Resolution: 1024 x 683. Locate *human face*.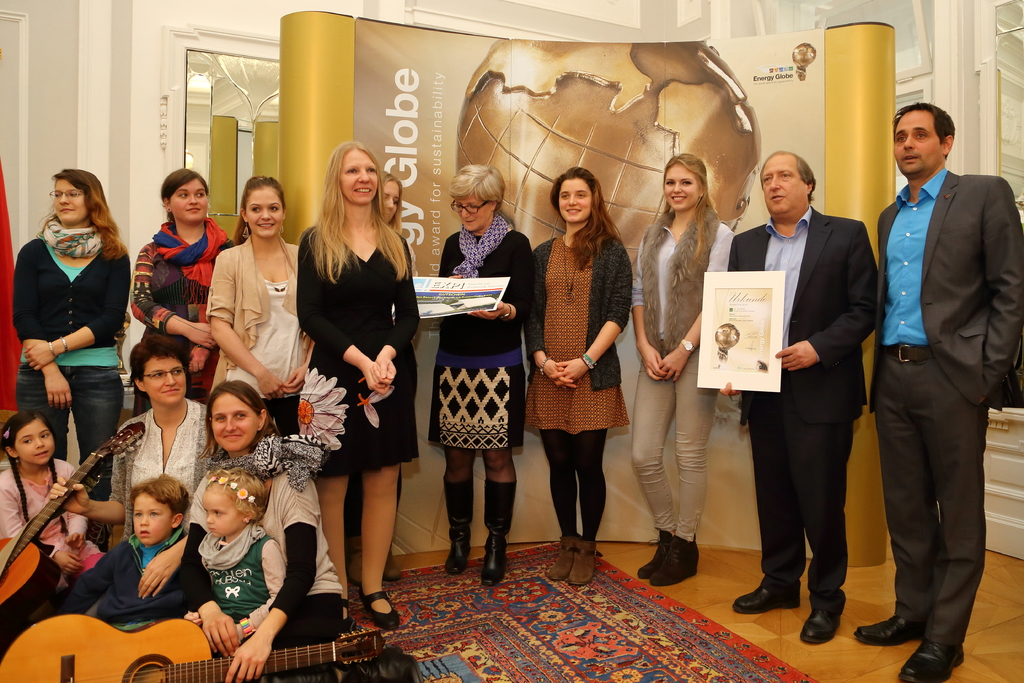
locate(136, 493, 168, 545).
